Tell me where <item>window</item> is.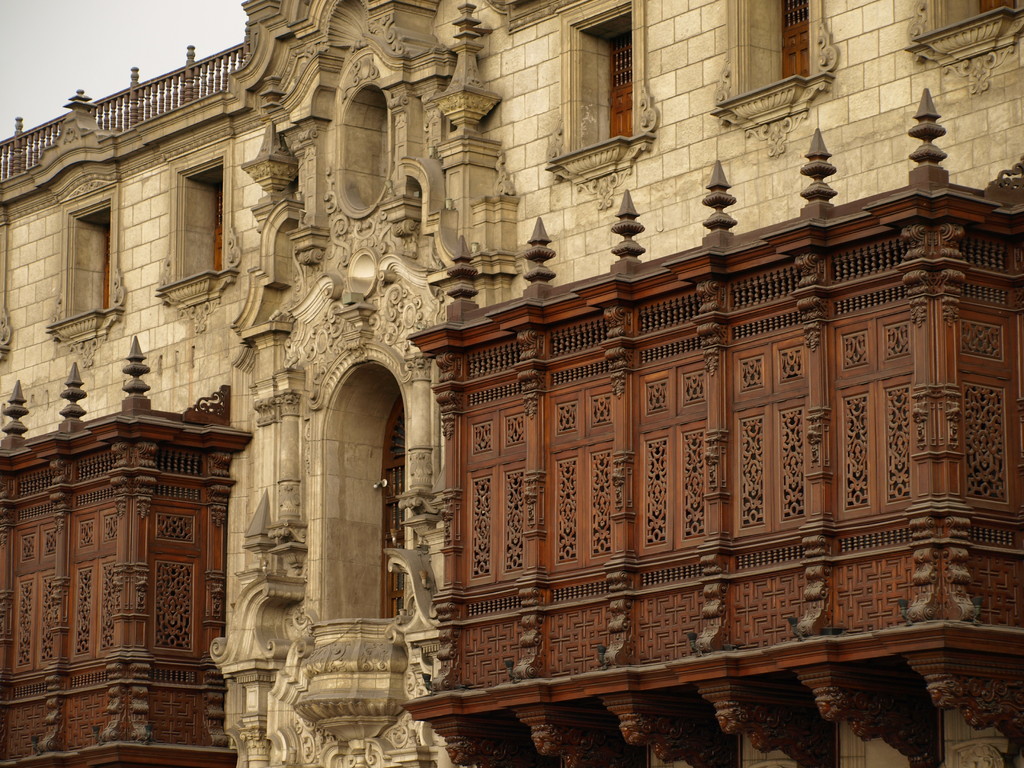
<item>window</item> is at bbox(779, 0, 814, 77).
